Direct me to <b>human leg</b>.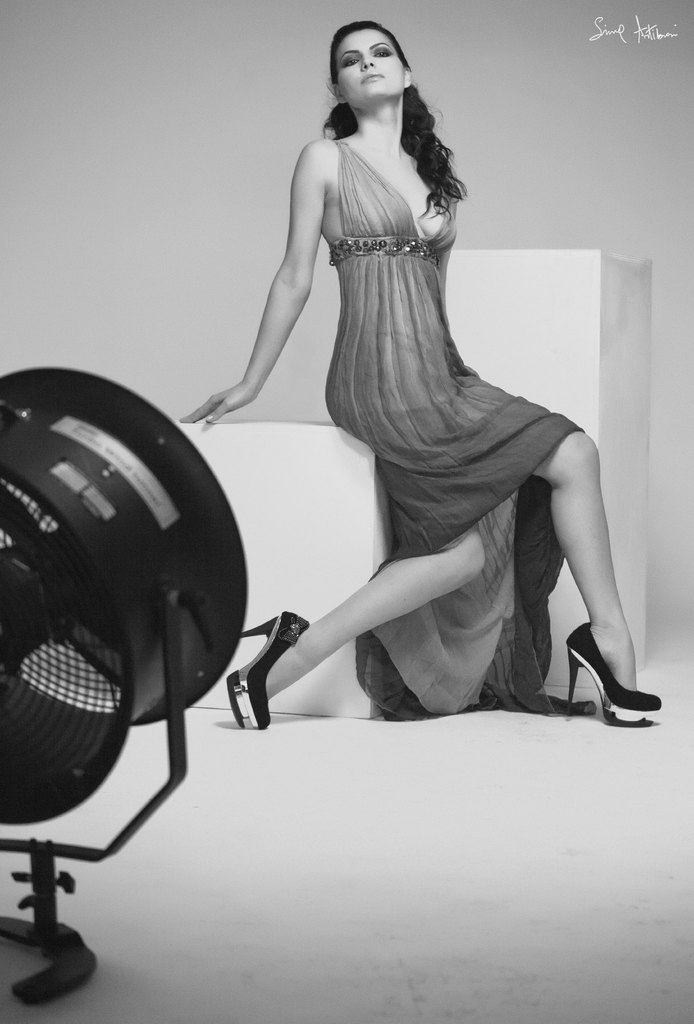
Direction: 528/440/672/717.
